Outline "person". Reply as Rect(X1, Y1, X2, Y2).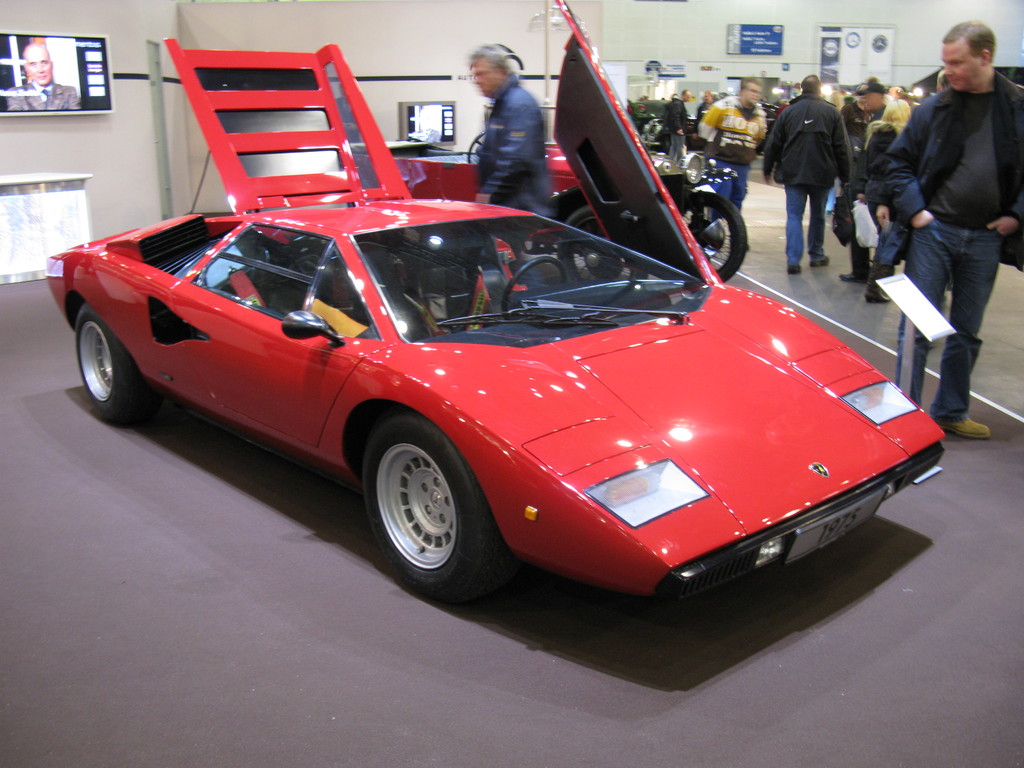
Rect(666, 90, 685, 161).
